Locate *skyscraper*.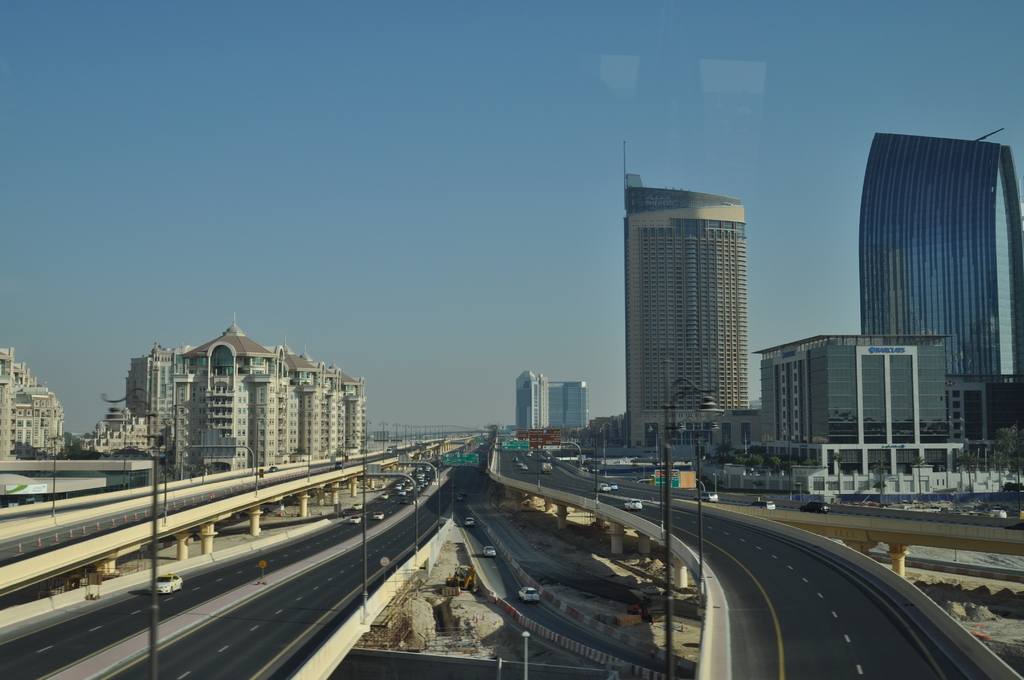
Bounding box: box=[620, 145, 762, 449].
